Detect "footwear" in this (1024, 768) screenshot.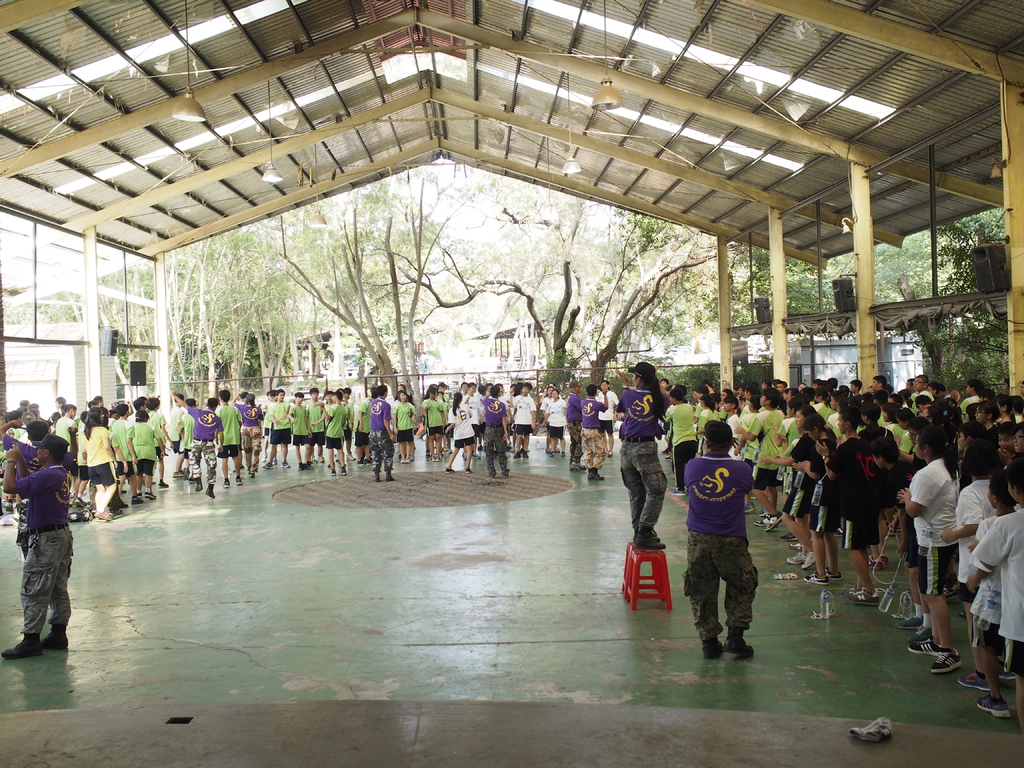
Detection: (109, 500, 124, 511).
